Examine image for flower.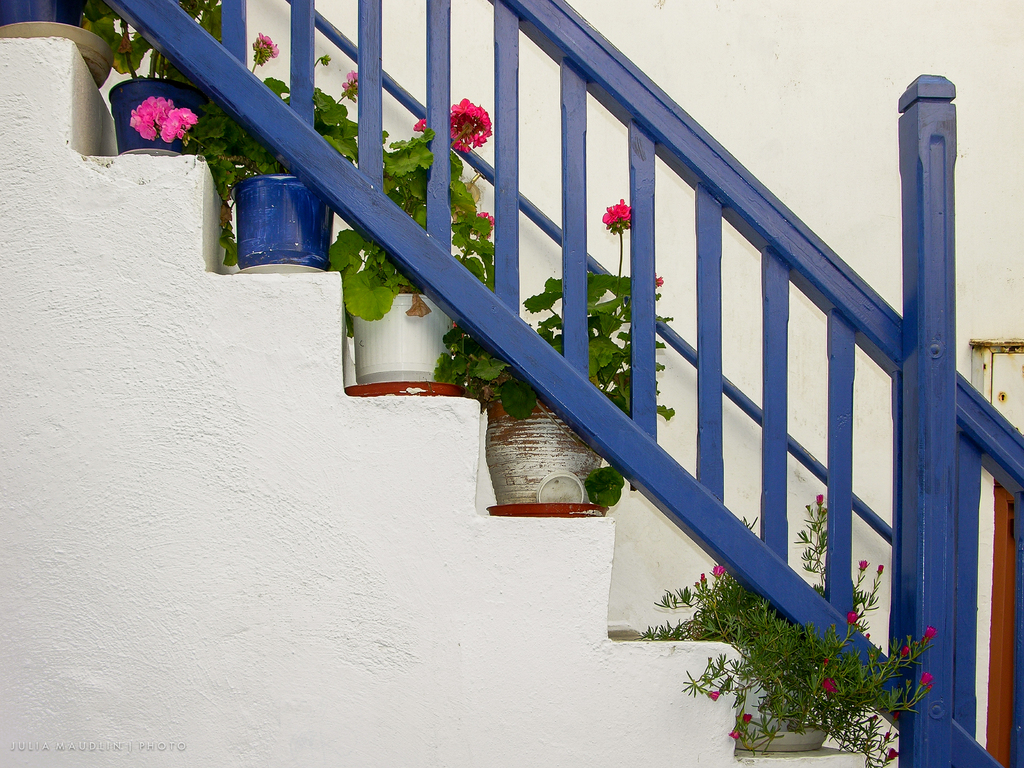
Examination result: crop(341, 70, 355, 101).
